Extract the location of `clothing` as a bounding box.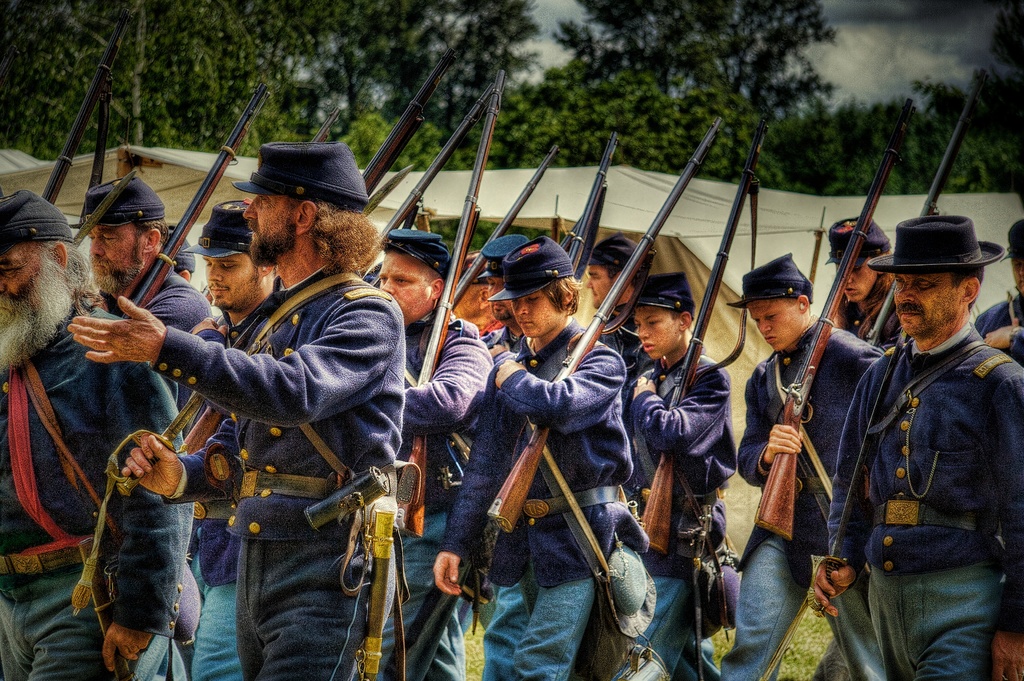
(612,368,742,556).
